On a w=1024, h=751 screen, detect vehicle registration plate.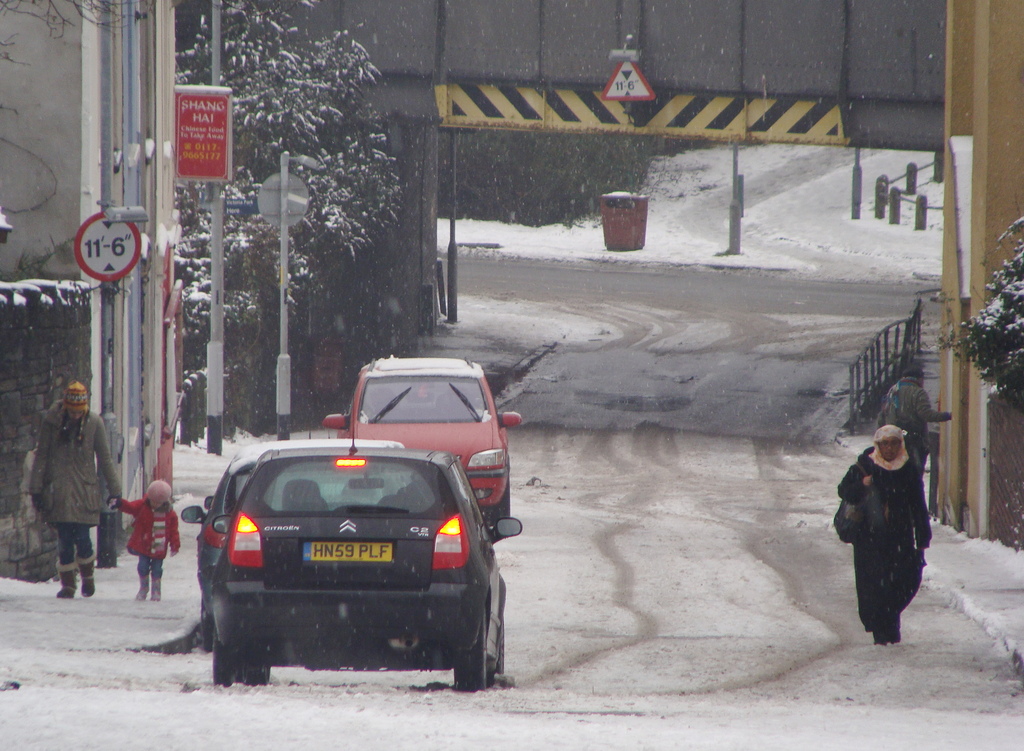
pyautogui.locateOnScreen(303, 538, 396, 561).
